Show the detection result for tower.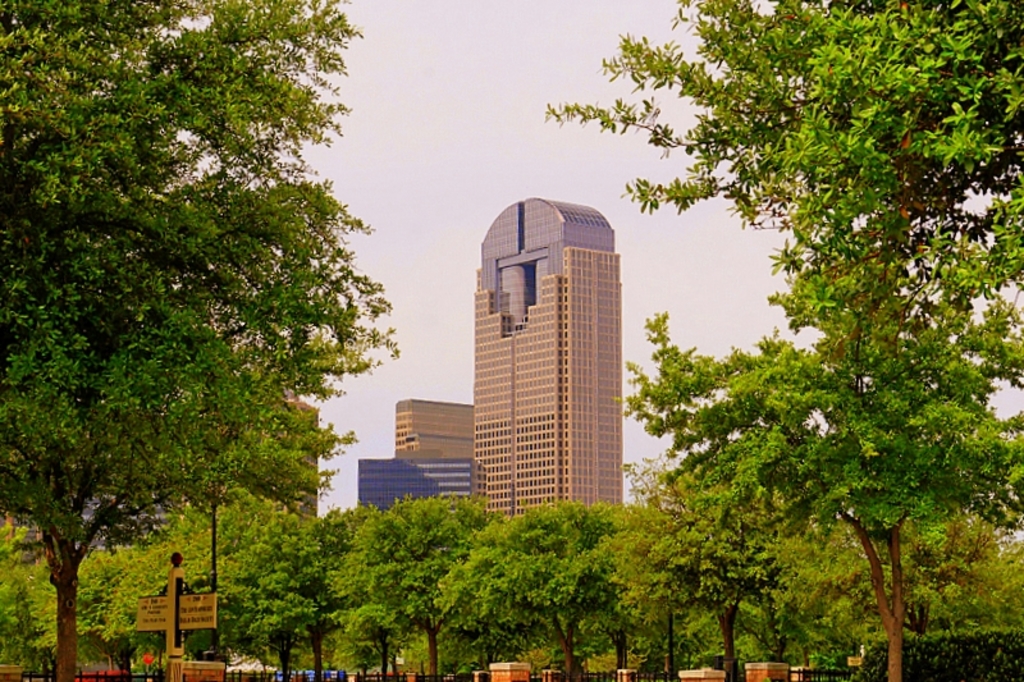
398, 397, 472, 458.
